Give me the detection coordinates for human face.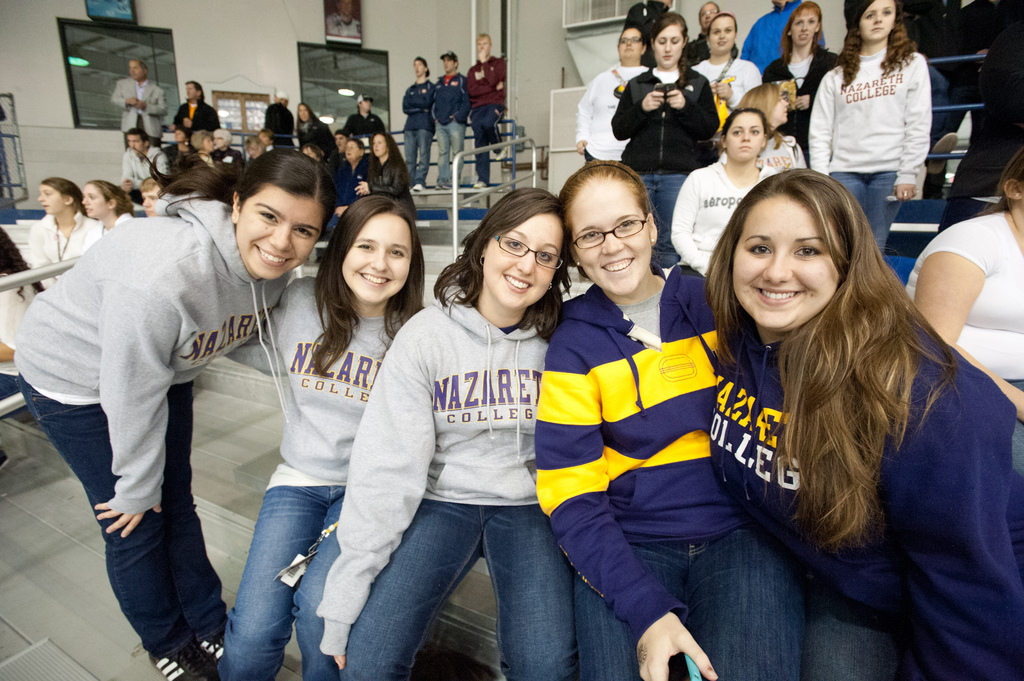
box=[343, 135, 362, 163].
